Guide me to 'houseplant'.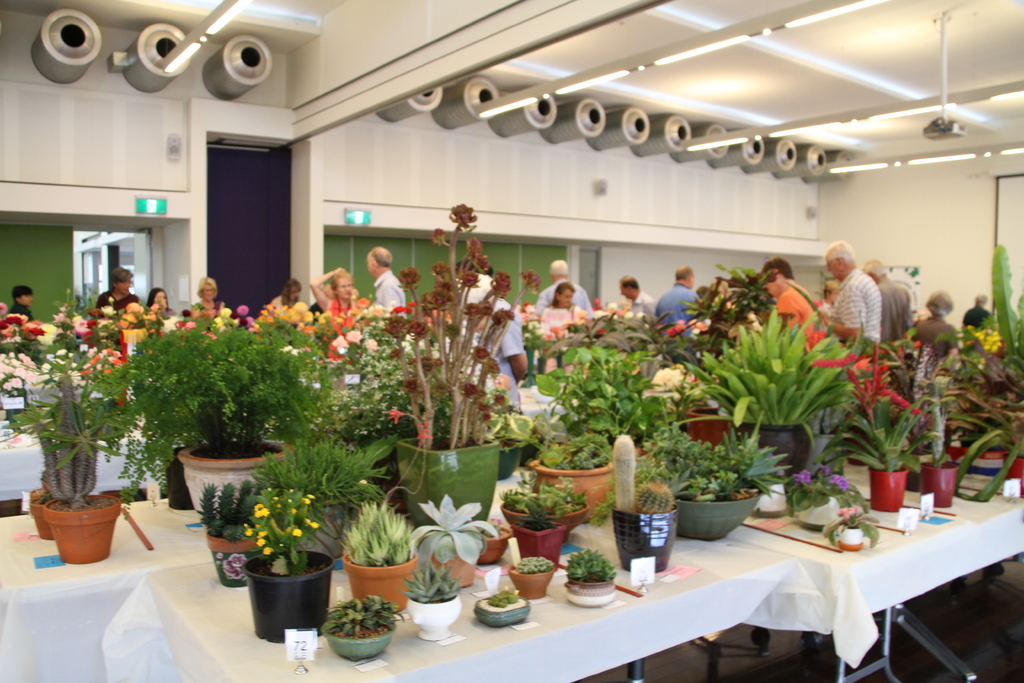
Guidance: detection(662, 375, 733, 452).
